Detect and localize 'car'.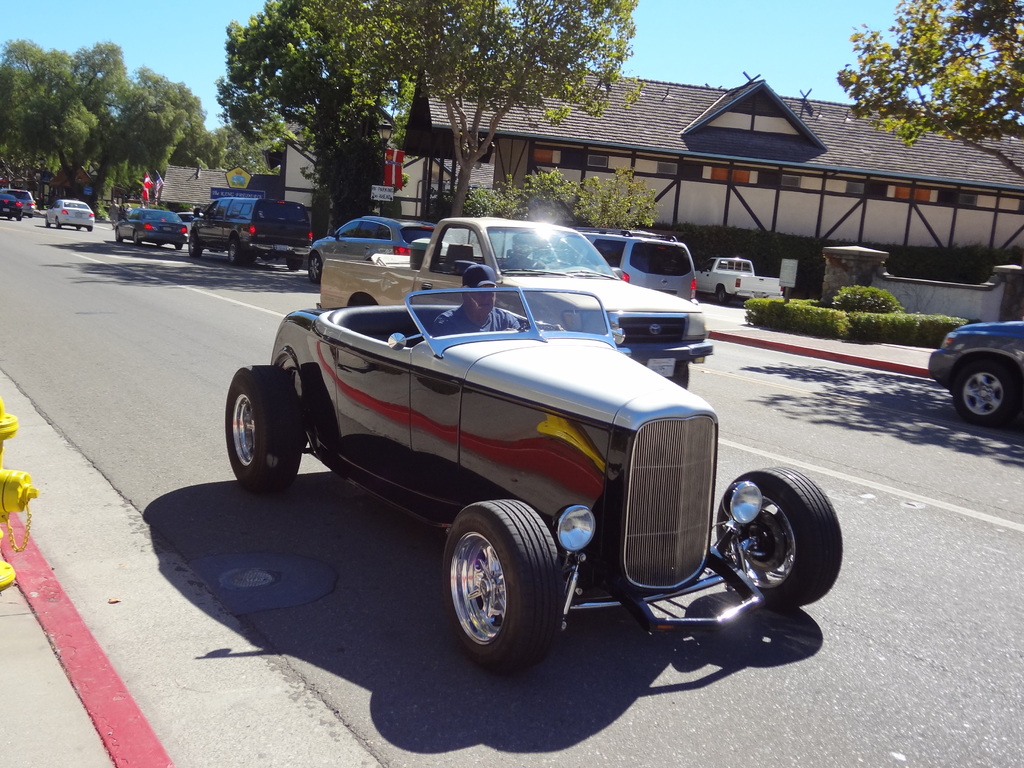
Localized at bbox=(223, 243, 820, 677).
